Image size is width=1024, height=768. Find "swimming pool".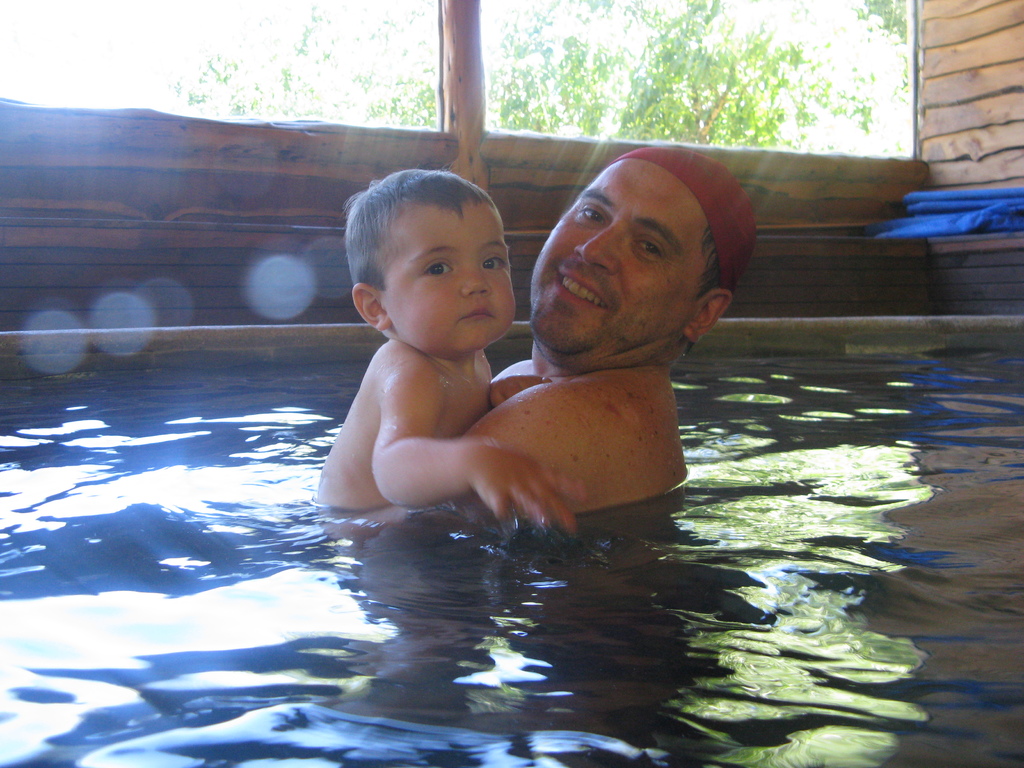
[0,308,1023,767].
